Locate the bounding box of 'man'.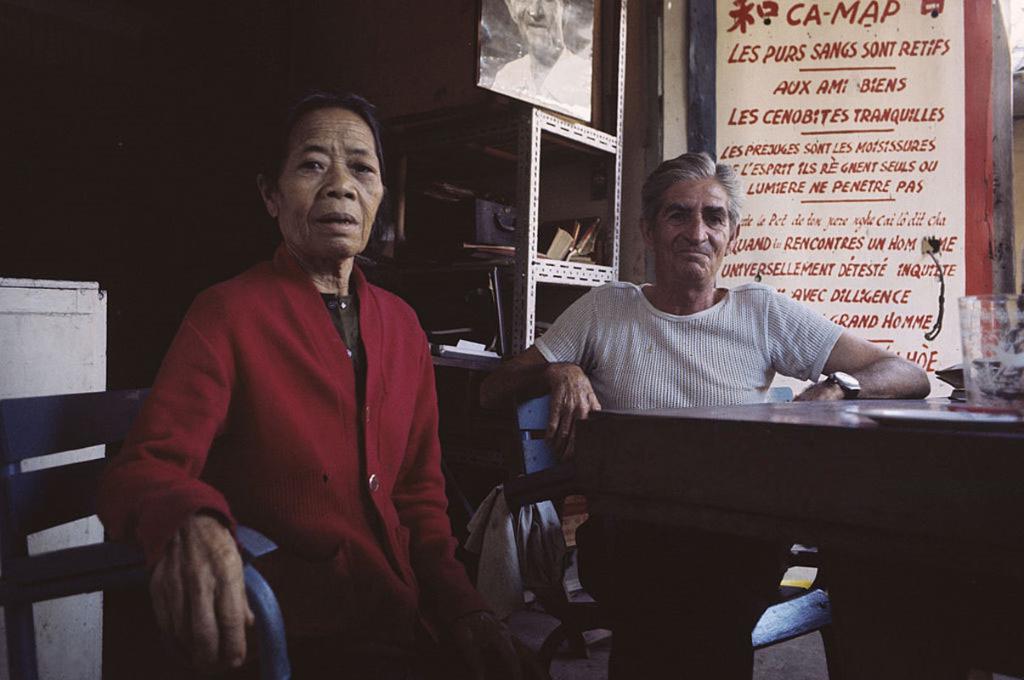
Bounding box: [111,85,467,660].
